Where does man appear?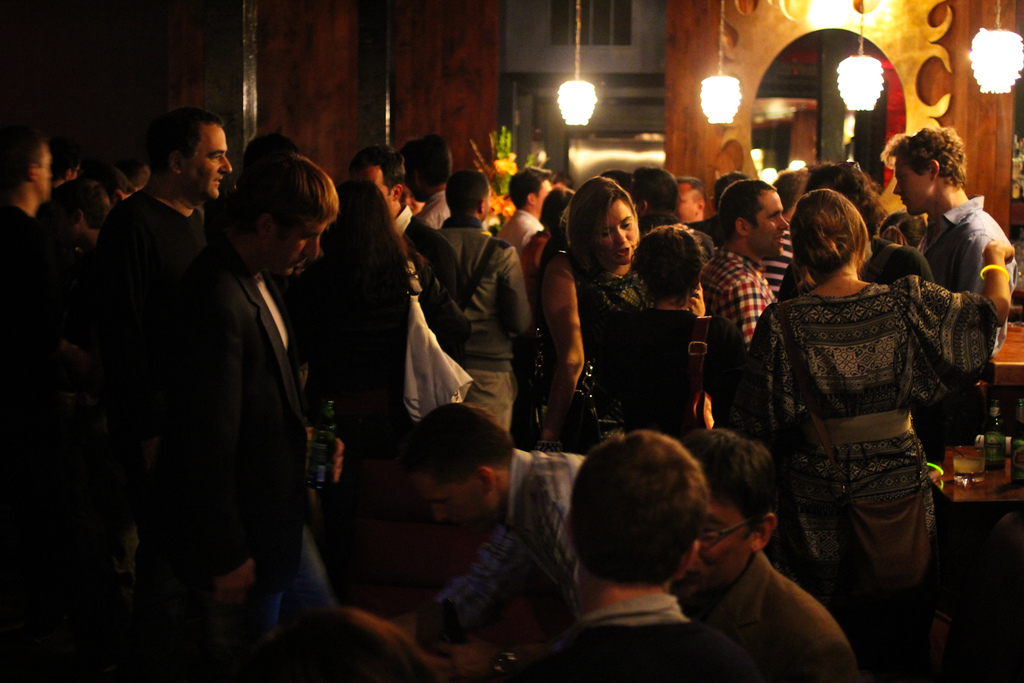
Appears at x1=705, y1=183, x2=786, y2=363.
